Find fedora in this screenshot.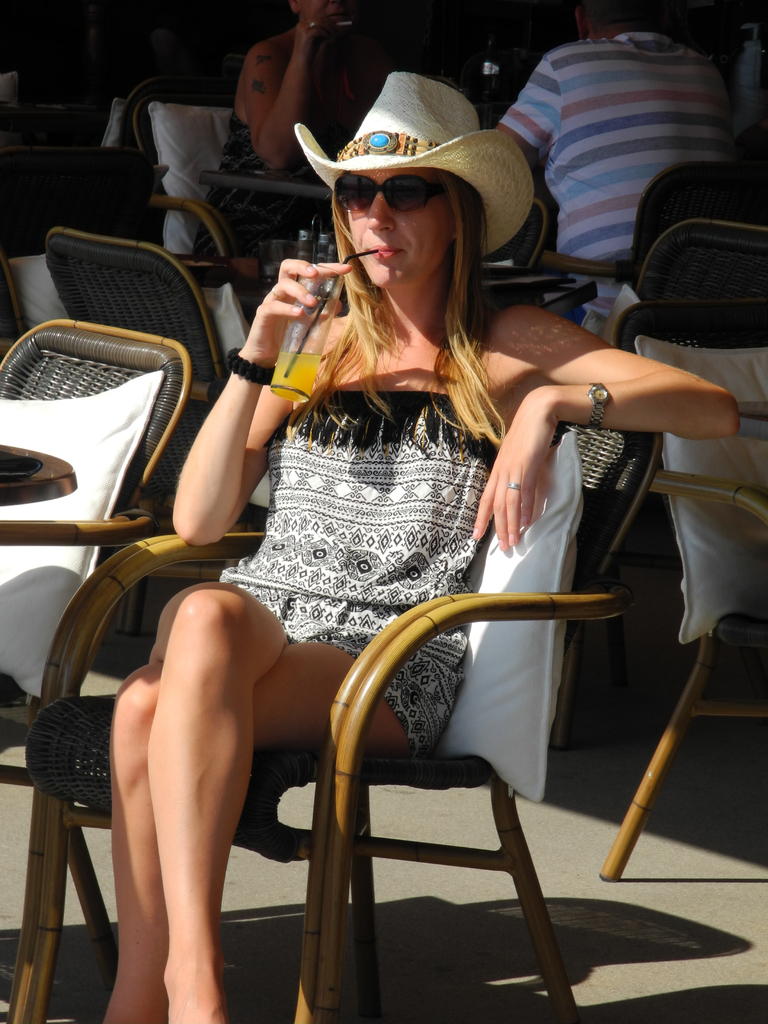
The bounding box for fedora is region(291, 74, 539, 256).
